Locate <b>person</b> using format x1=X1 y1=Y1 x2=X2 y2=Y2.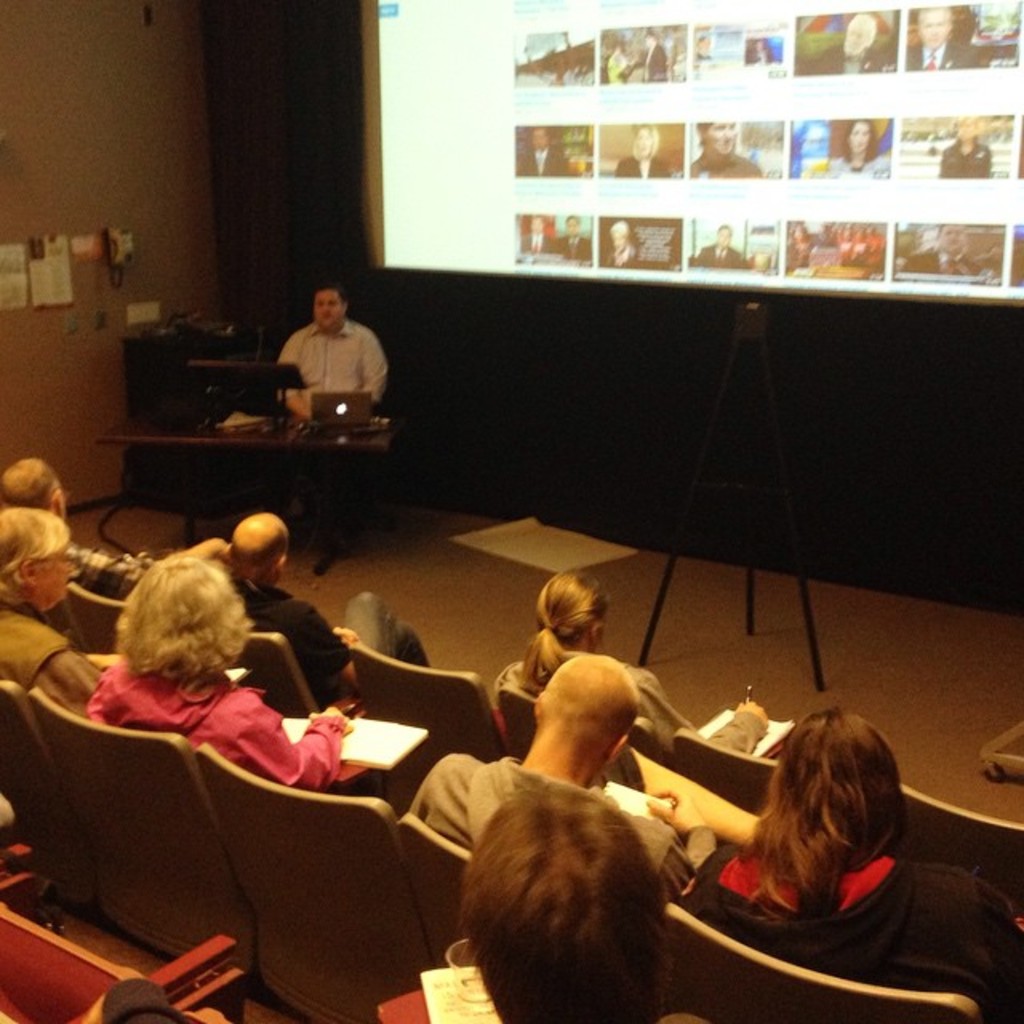
x1=614 y1=118 x2=677 y2=182.
